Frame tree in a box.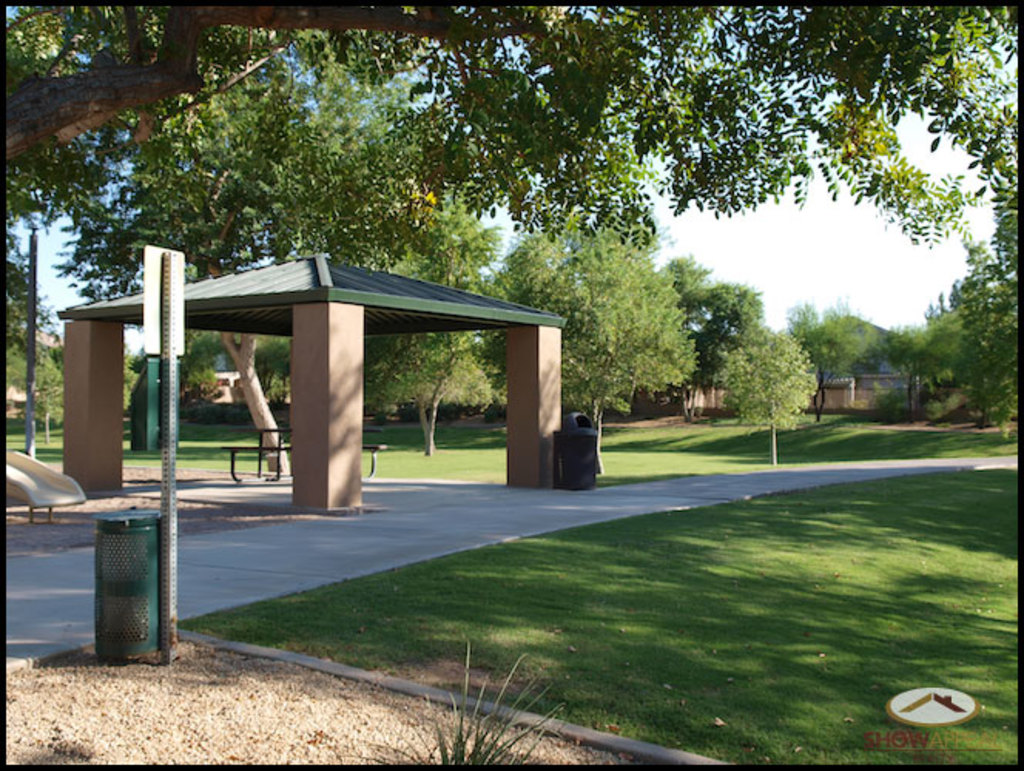
[794, 299, 891, 352].
